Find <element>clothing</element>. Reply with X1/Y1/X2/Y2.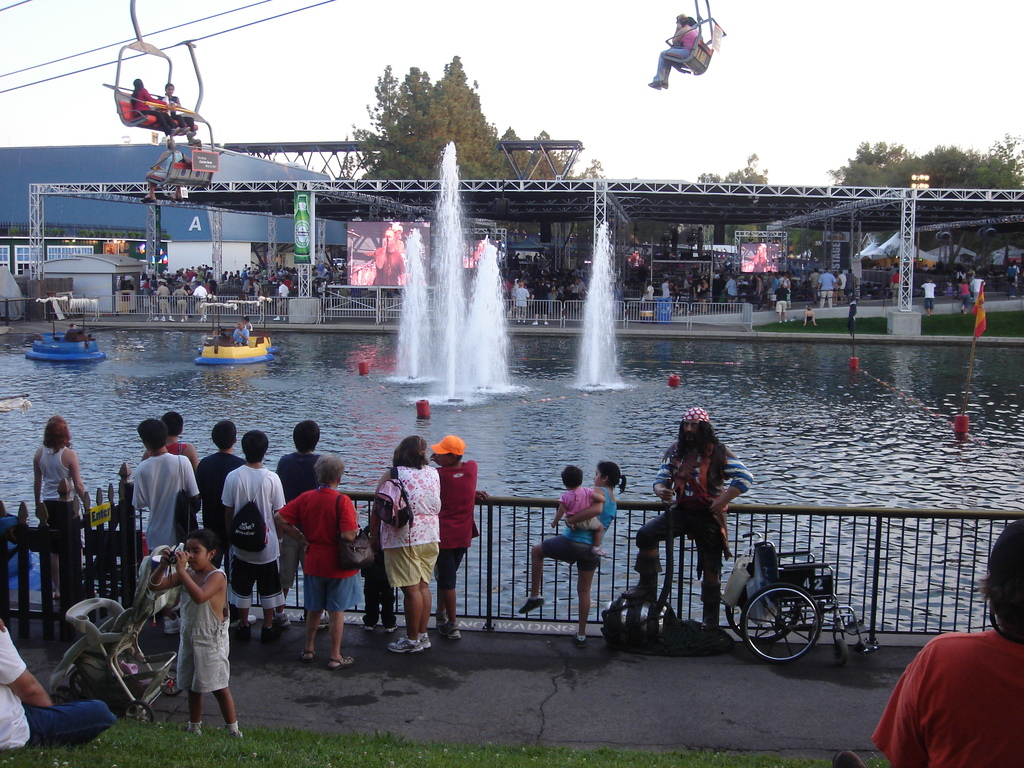
965/273/986/298.
